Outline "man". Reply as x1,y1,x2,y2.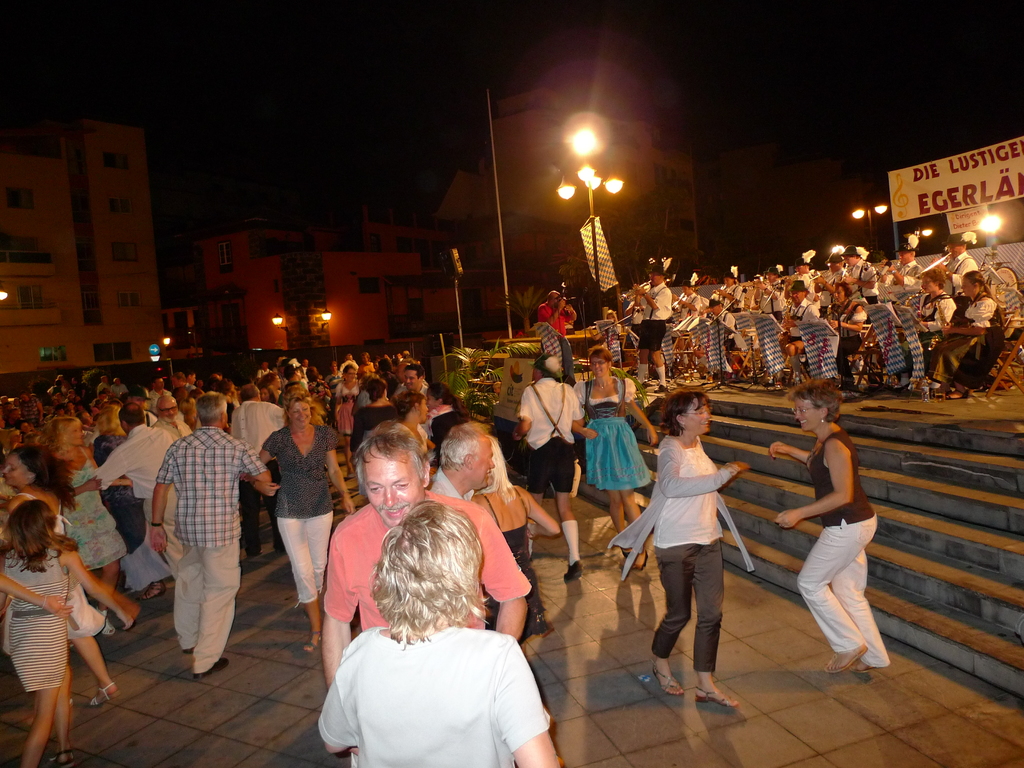
148,391,273,678.
